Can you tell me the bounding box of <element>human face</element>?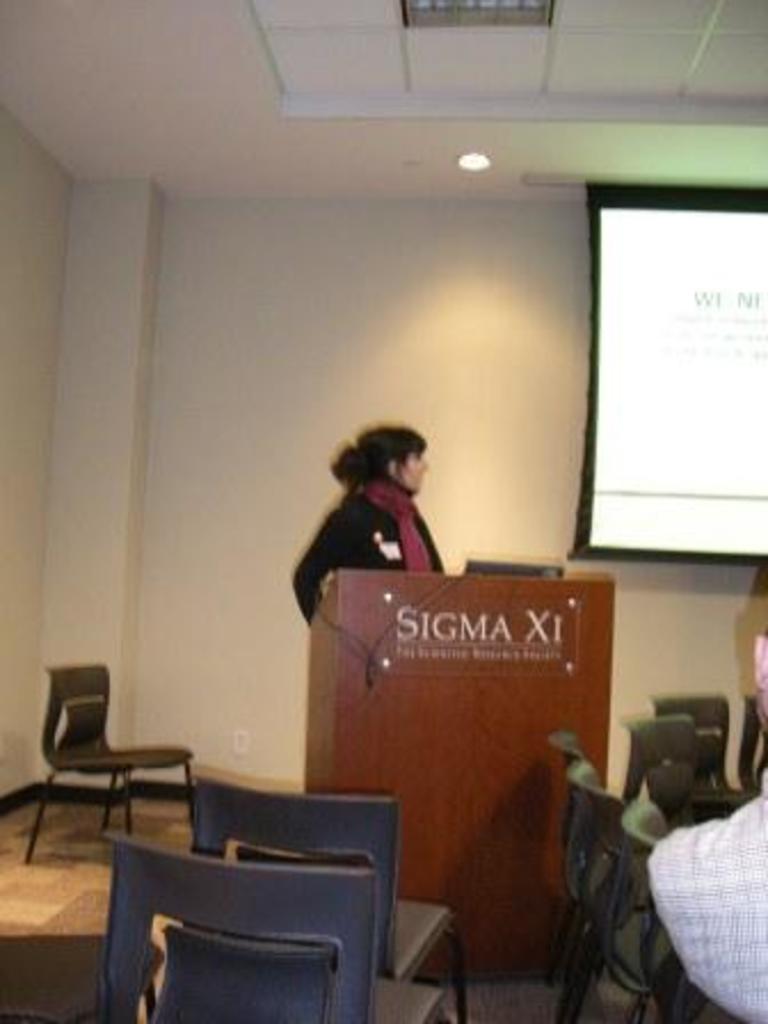
[398,446,432,494].
